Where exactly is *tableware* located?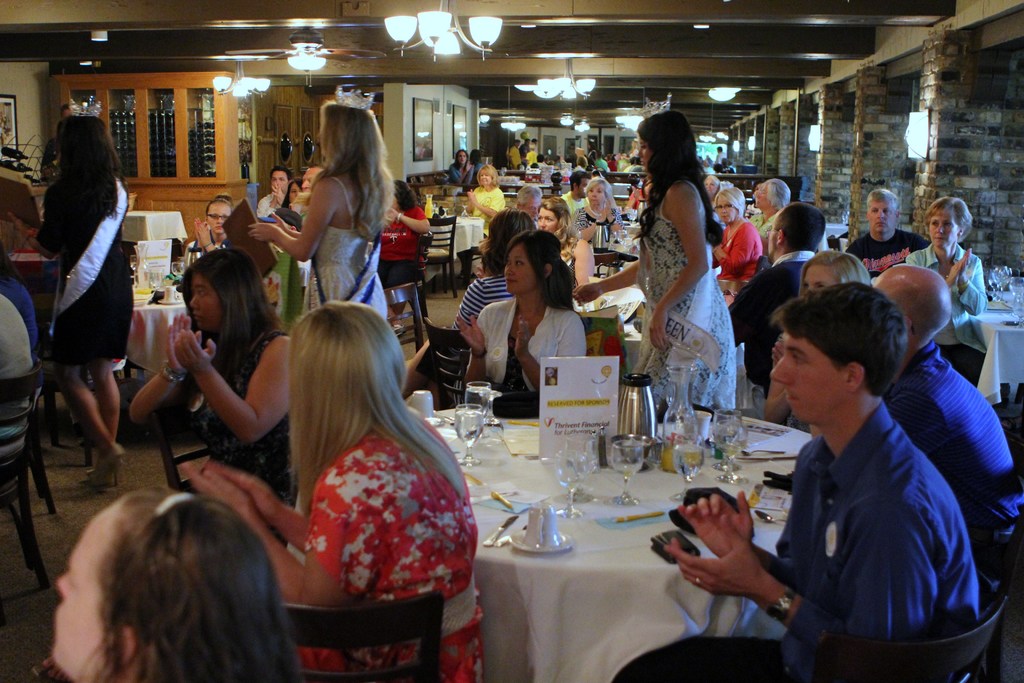
Its bounding box is [664,424,694,502].
